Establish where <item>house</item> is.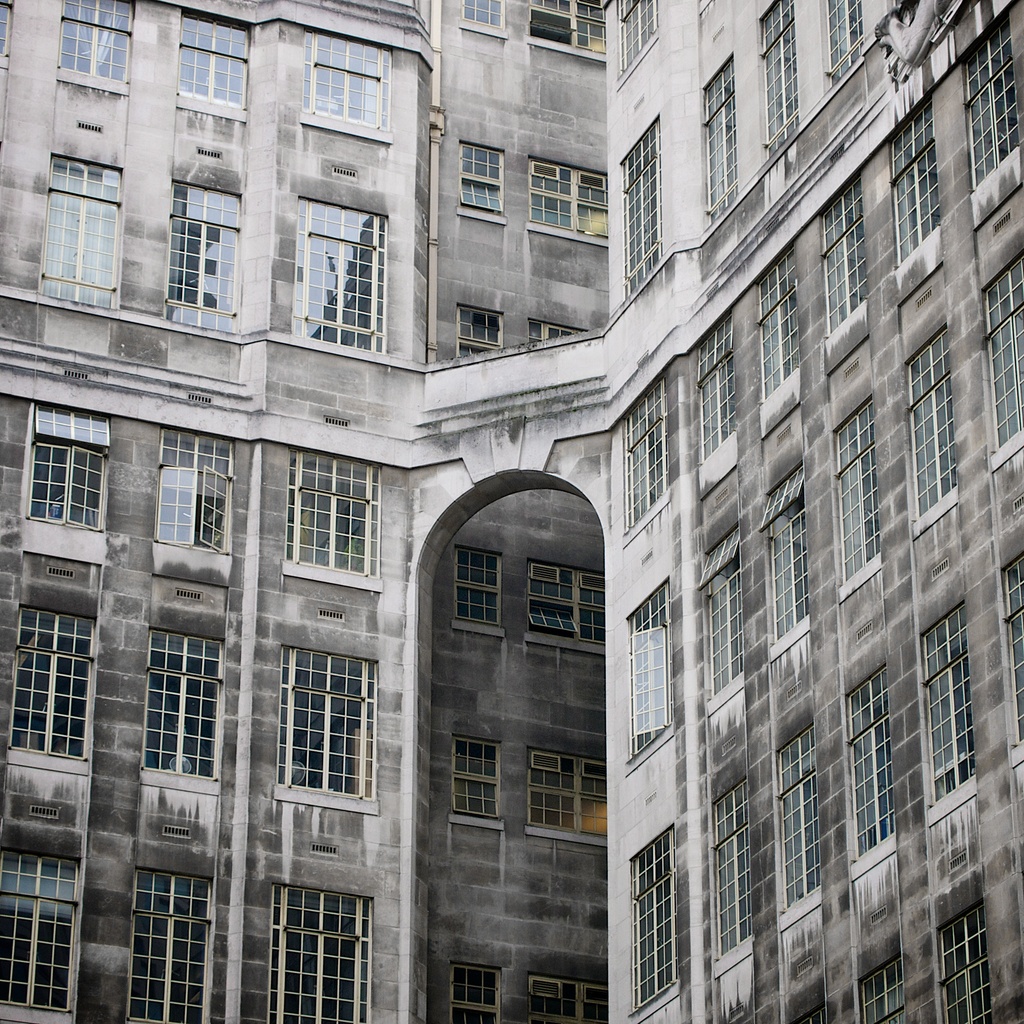
Established at bbox(0, 0, 1023, 1023).
